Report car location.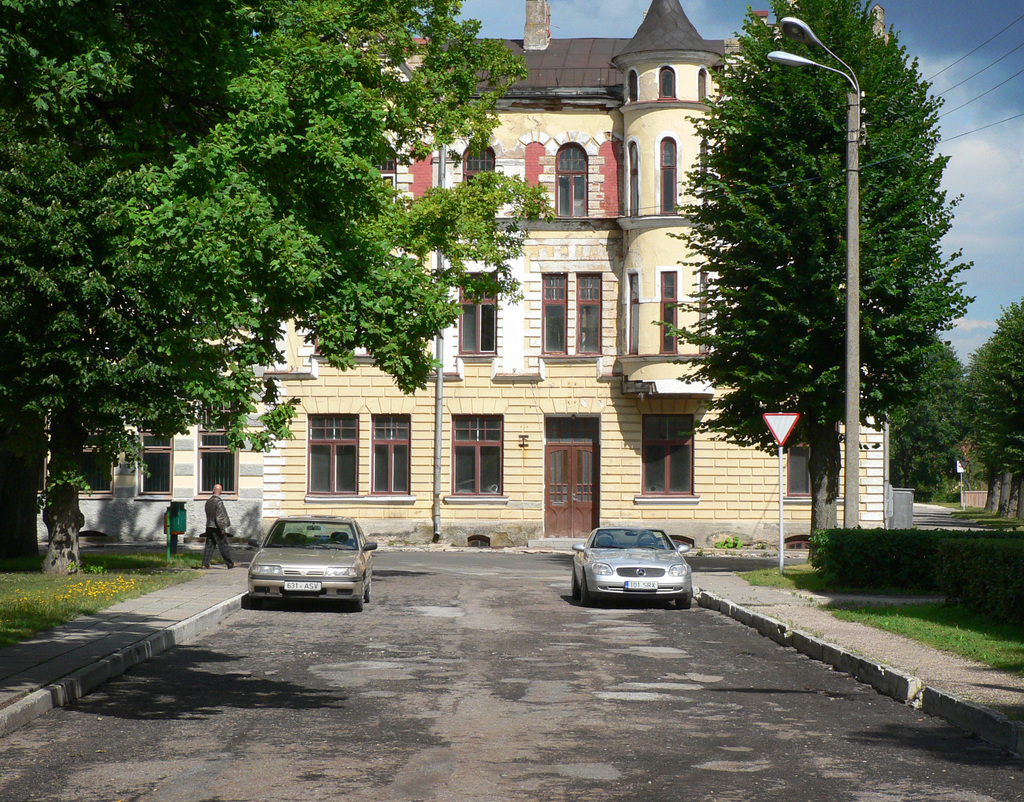
Report: (x1=570, y1=525, x2=691, y2=608).
